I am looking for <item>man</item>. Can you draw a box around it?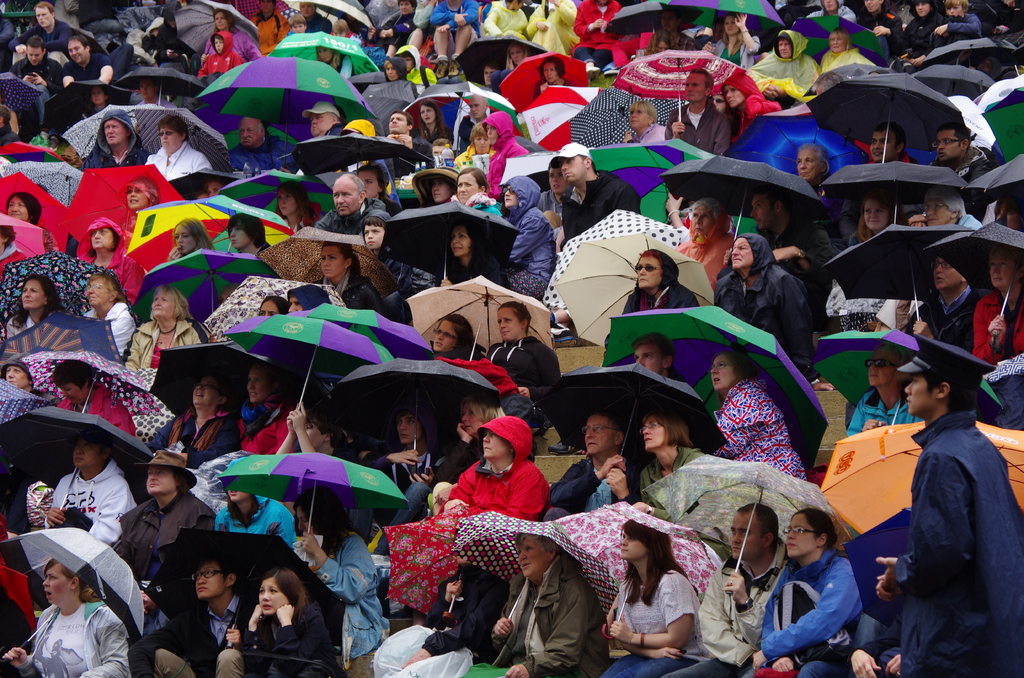
Sure, the bounding box is box(534, 406, 643, 527).
